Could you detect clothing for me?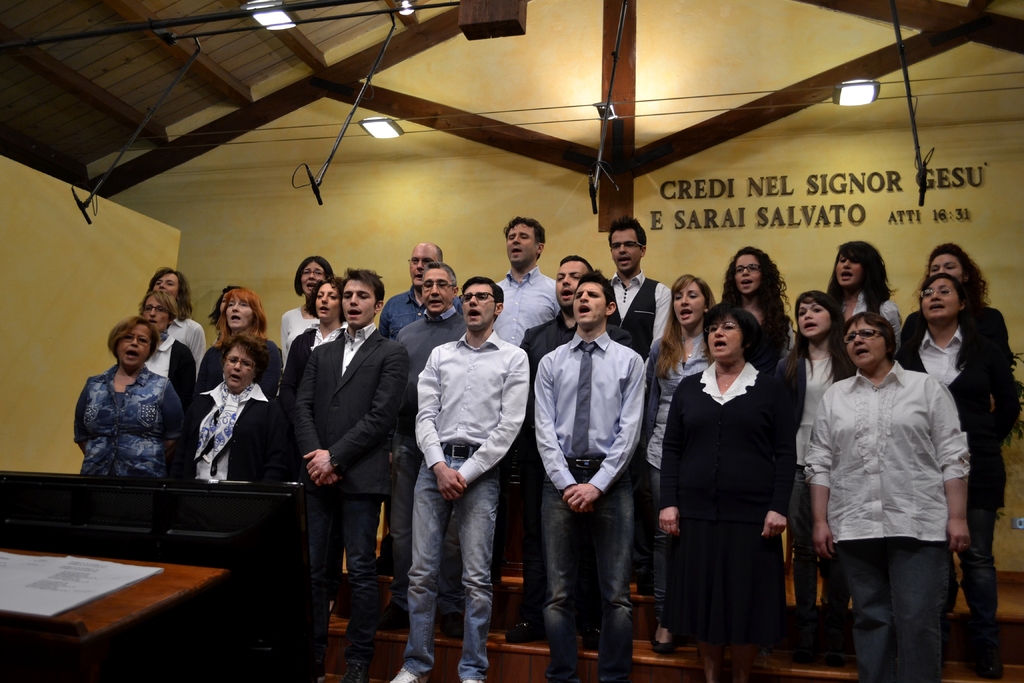
Detection result: 616/266/675/370.
